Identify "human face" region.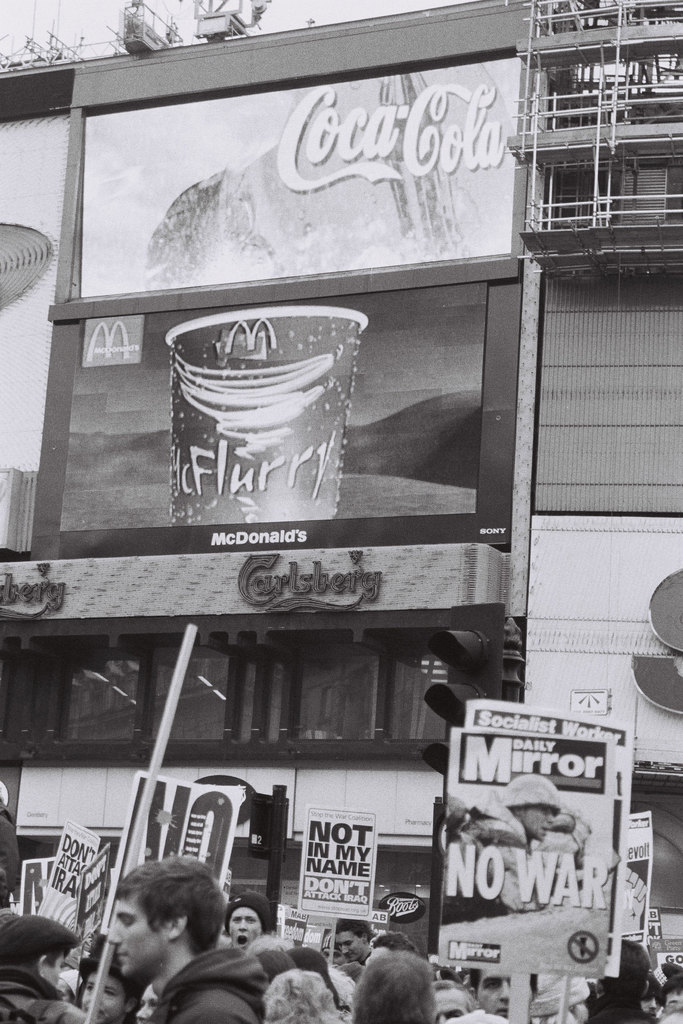
Region: bbox=[337, 929, 363, 963].
